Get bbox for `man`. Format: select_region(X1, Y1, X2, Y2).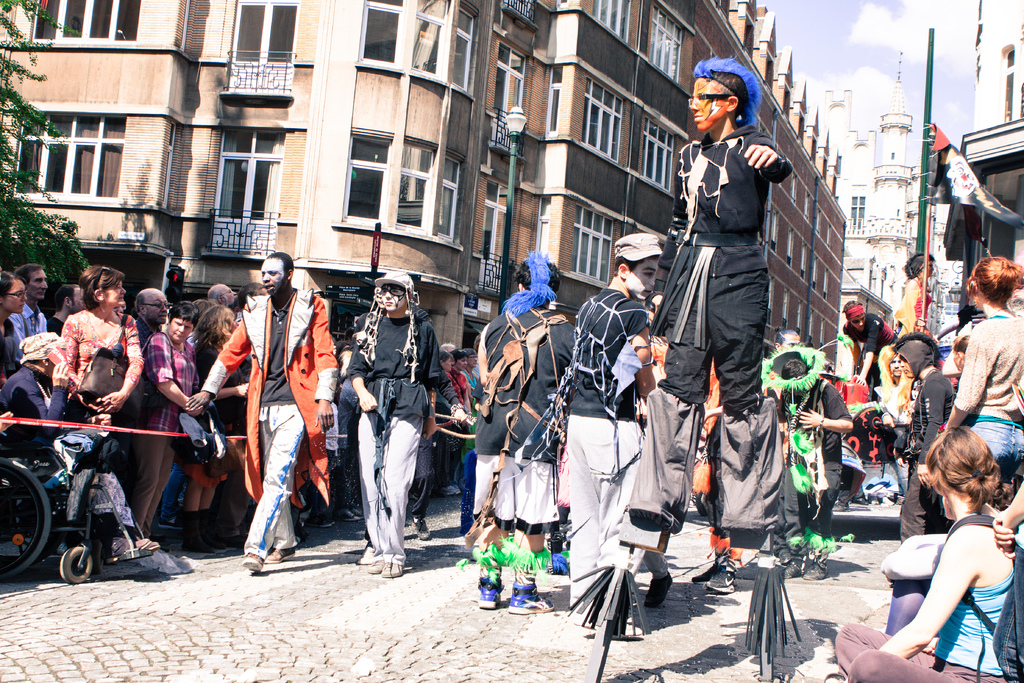
select_region(45, 281, 90, 337).
